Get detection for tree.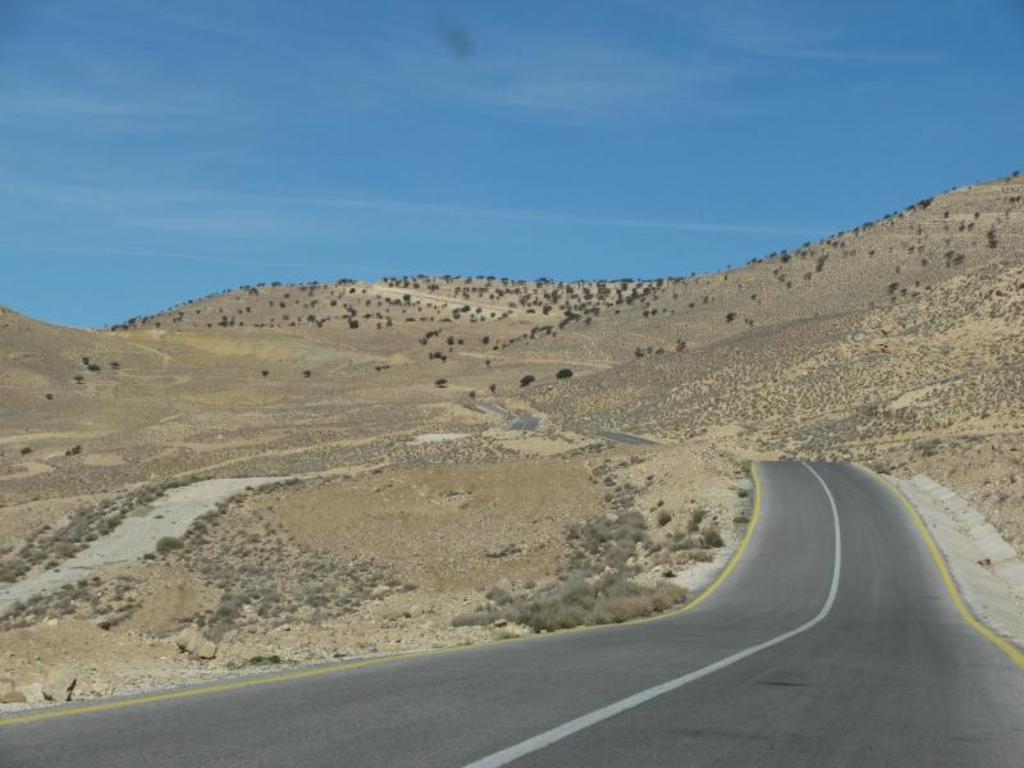
Detection: locate(209, 324, 212, 326).
